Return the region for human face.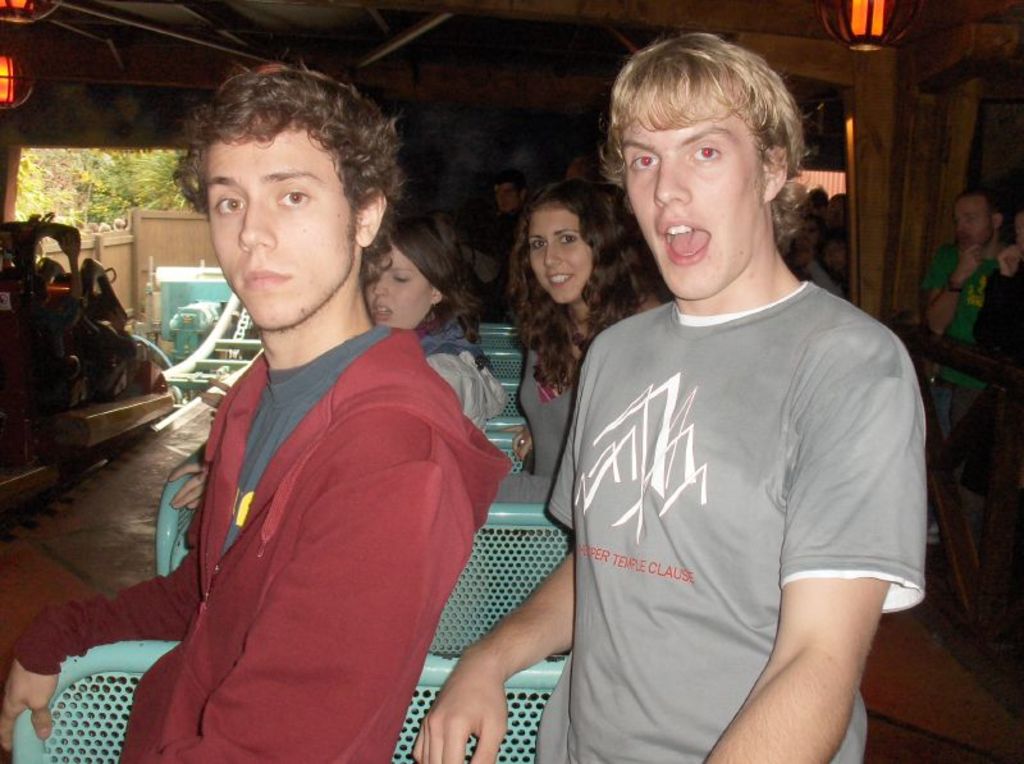
BBox(205, 141, 356, 333).
